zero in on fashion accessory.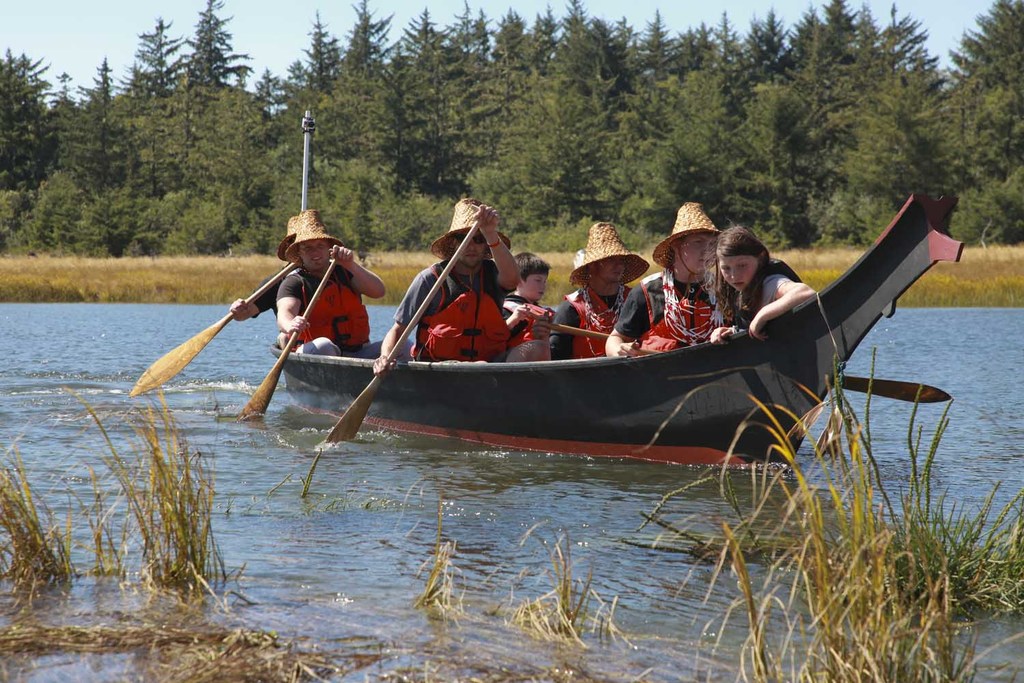
Zeroed in: (left=661, top=266, right=726, bottom=346).
